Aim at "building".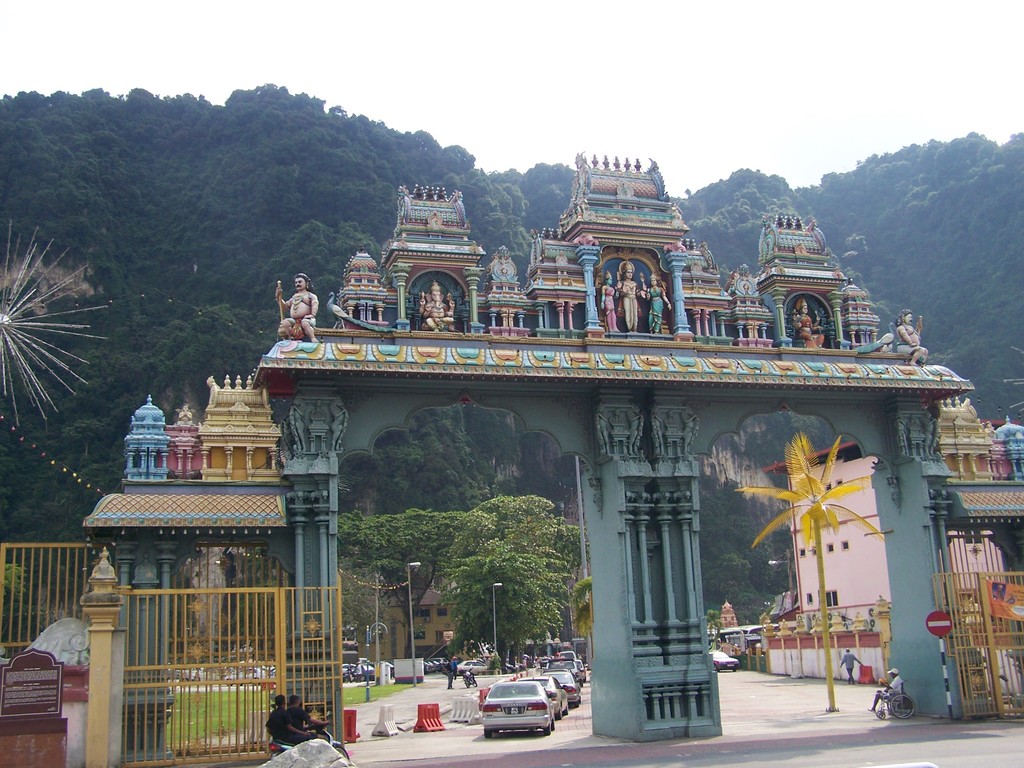
Aimed at bbox=(350, 588, 460, 662).
